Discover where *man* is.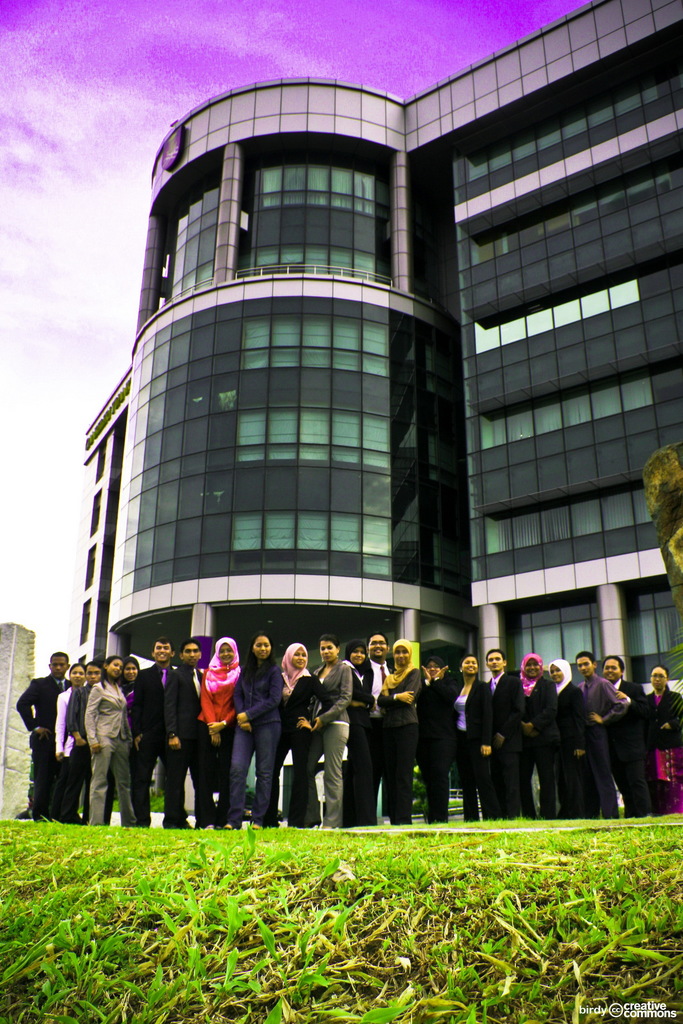
Discovered at x1=65 y1=661 x2=111 y2=823.
